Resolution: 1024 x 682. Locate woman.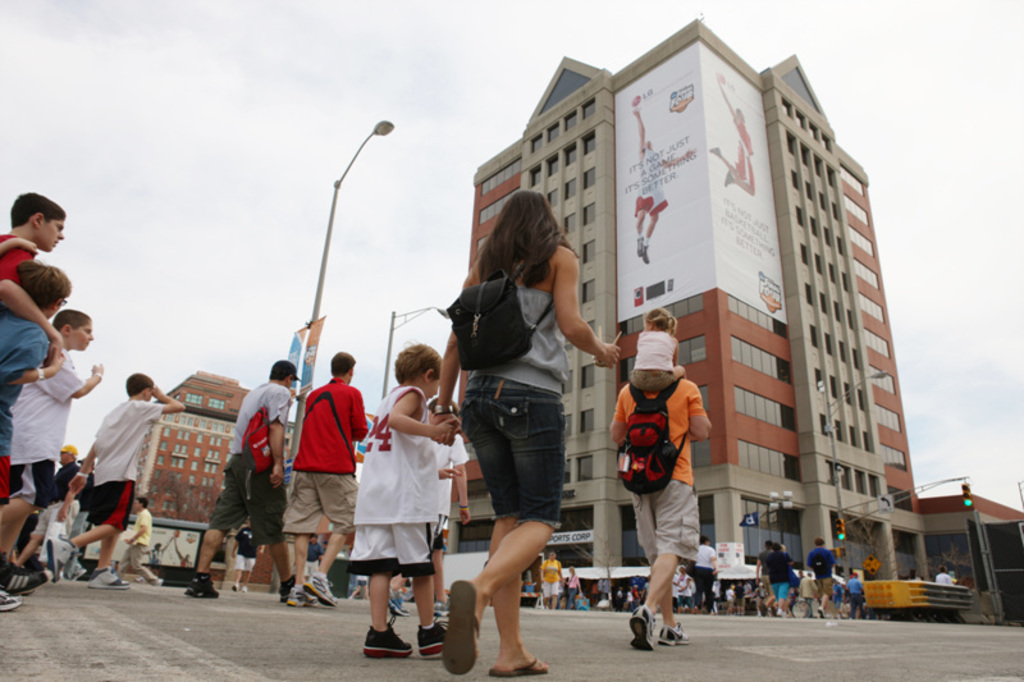
433/189/611/664.
